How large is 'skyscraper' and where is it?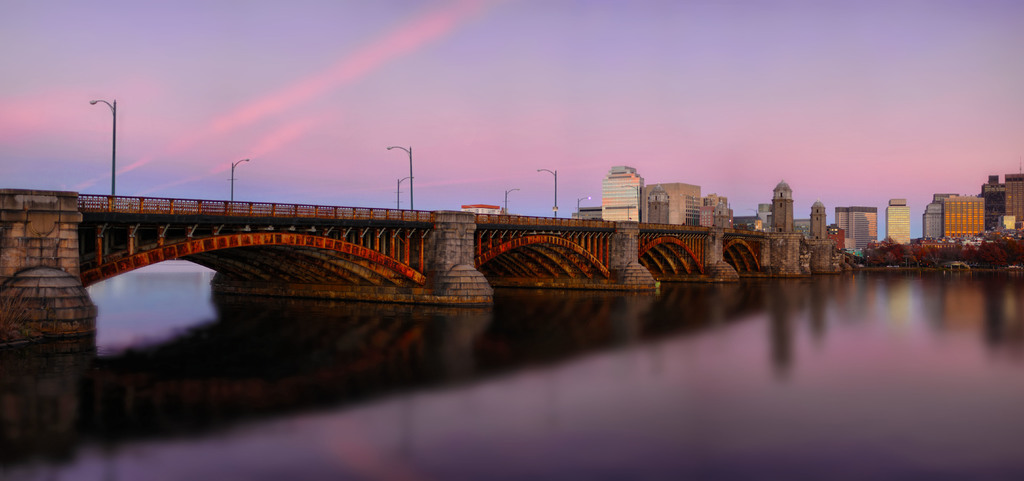
Bounding box: x1=916, y1=190, x2=941, y2=243.
